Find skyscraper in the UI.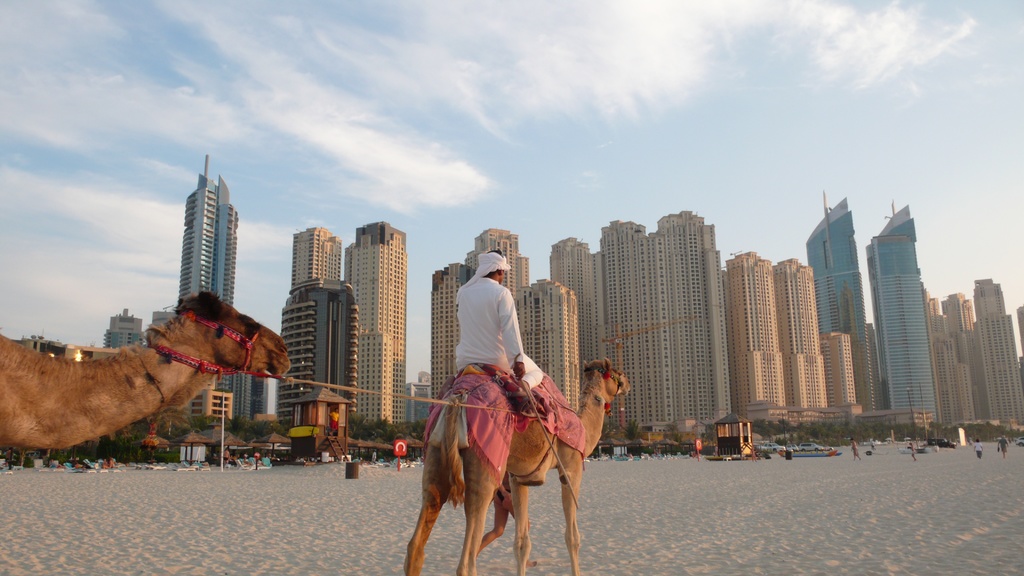
UI element at left=278, top=282, right=359, bottom=433.
